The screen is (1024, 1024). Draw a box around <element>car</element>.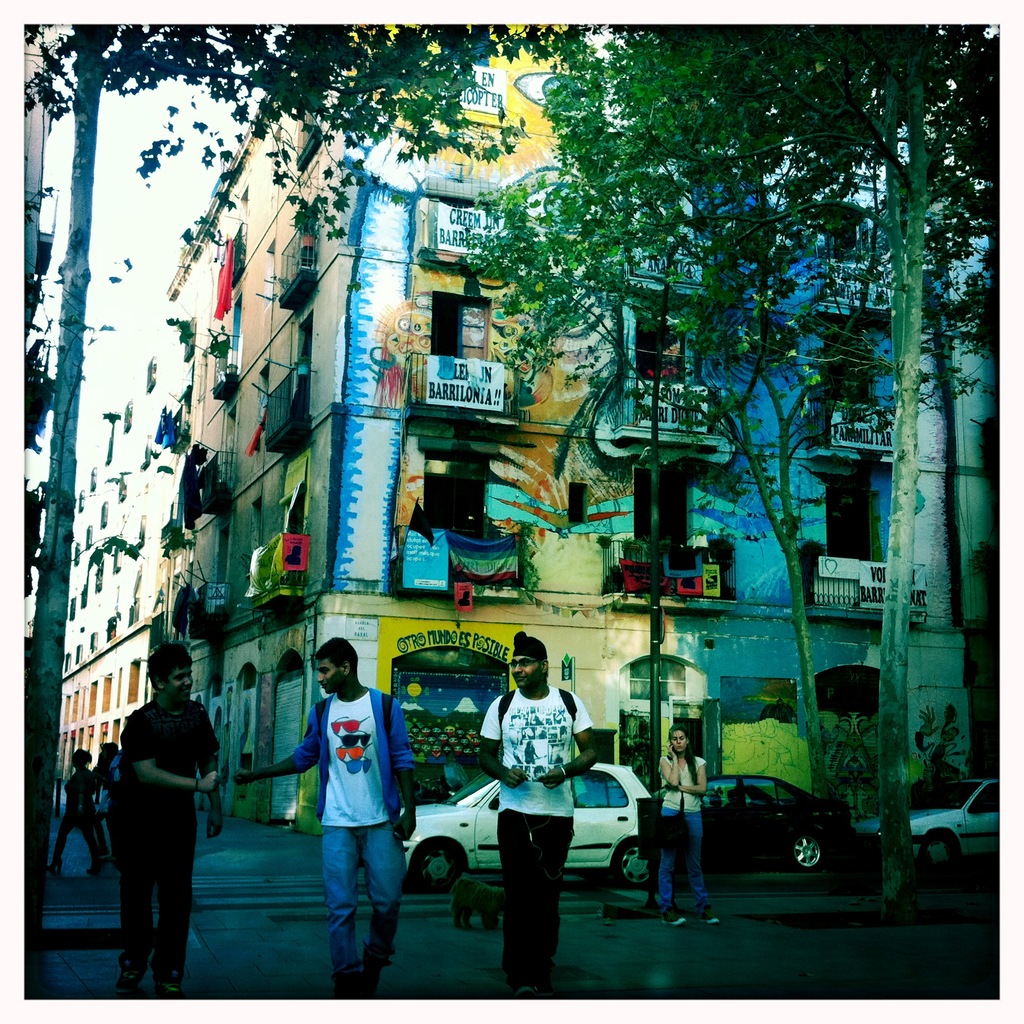
Rect(864, 776, 1016, 867).
